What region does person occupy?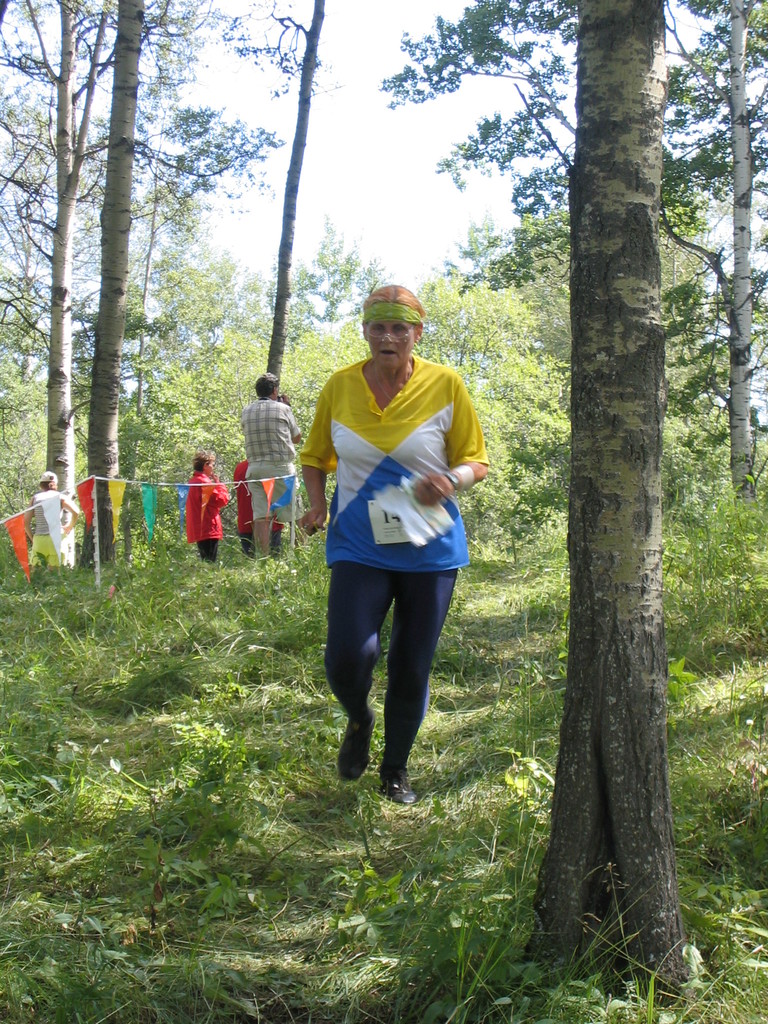
bbox(28, 467, 82, 573).
